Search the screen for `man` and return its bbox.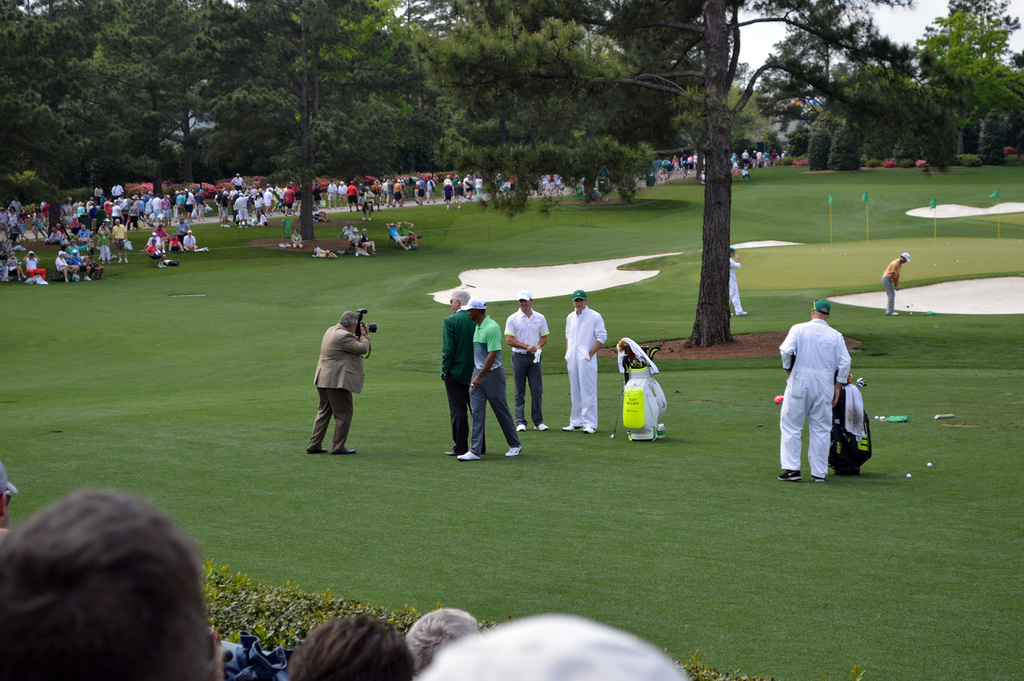
Found: [563, 287, 609, 434].
